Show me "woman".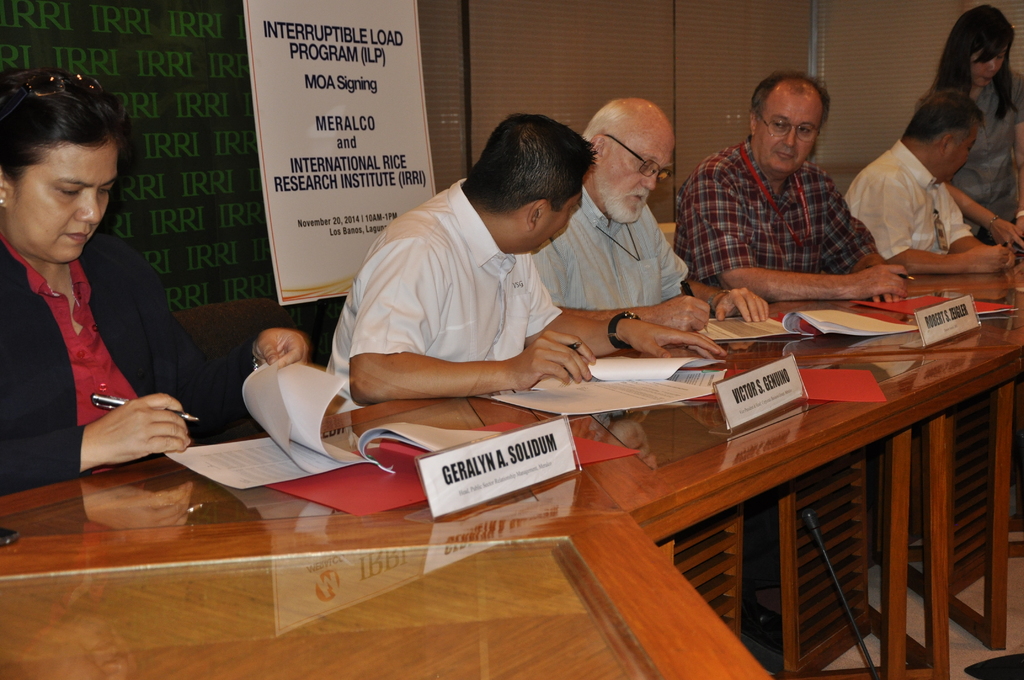
"woman" is here: {"x1": 0, "y1": 37, "x2": 221, "y2": 517}.
